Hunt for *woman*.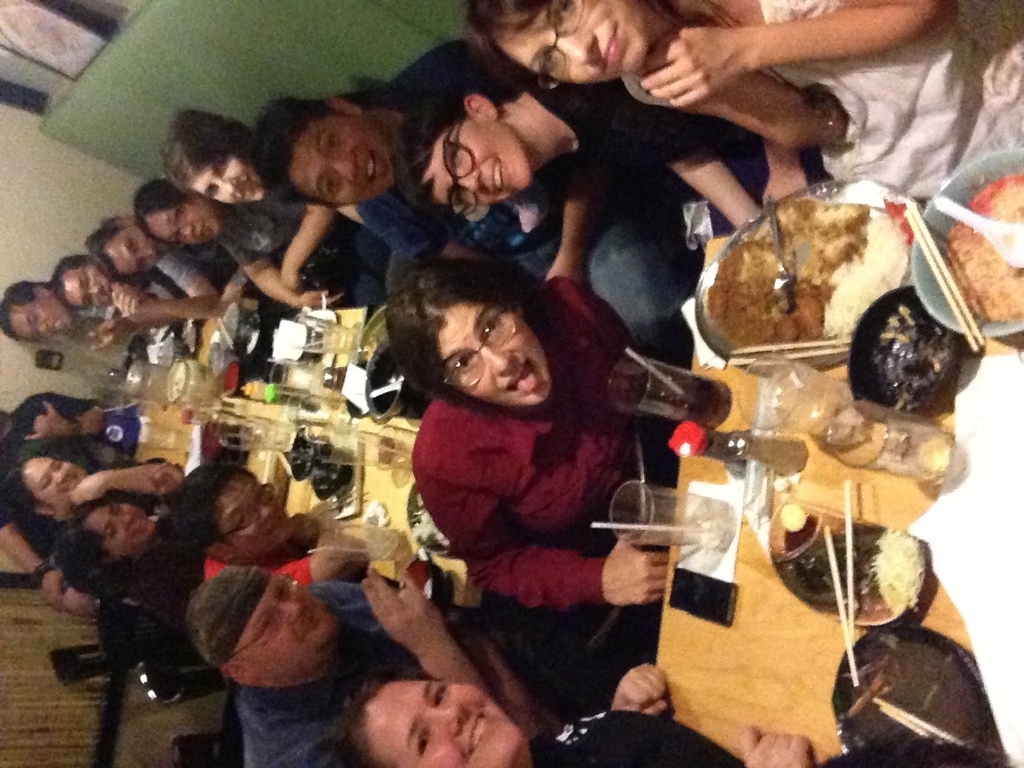
Hunted down at {"x1": 130, "y1": 176, "x2": 395, "y2": 311}.
